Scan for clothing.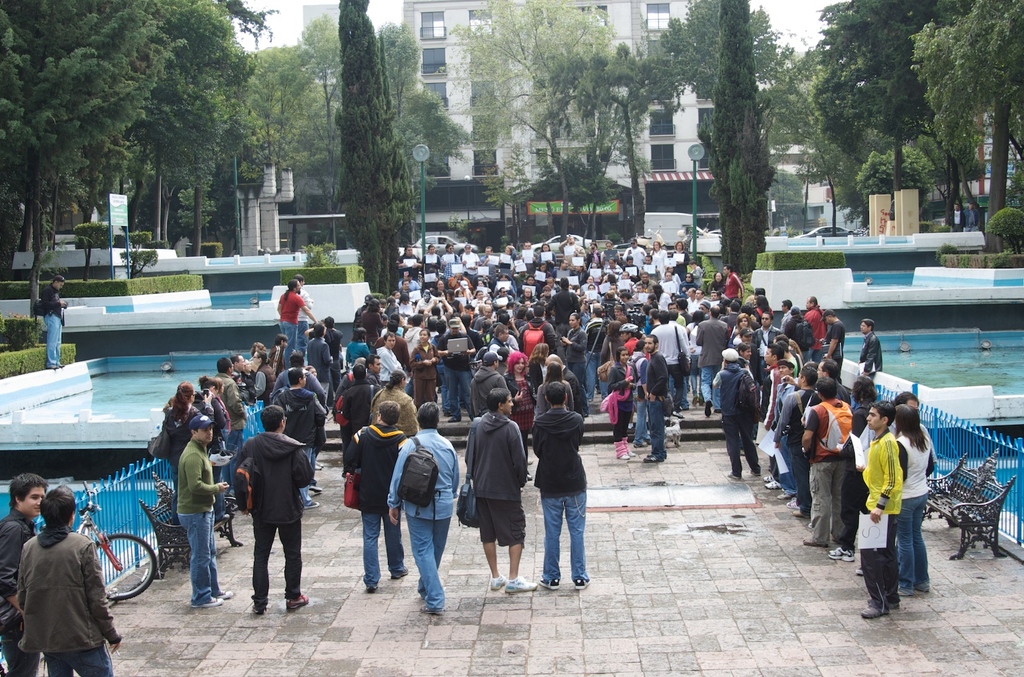
Scan result: <box>341,411,414,579</box>.
